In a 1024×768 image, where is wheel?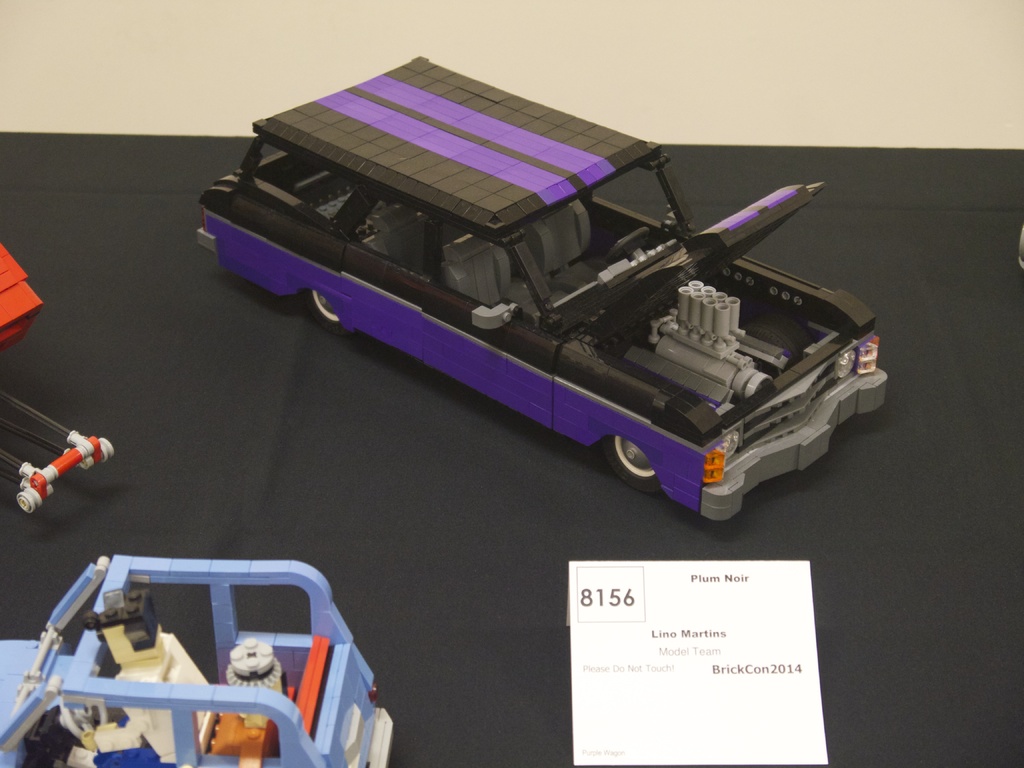
select_region(100, 438, 113, 462).
